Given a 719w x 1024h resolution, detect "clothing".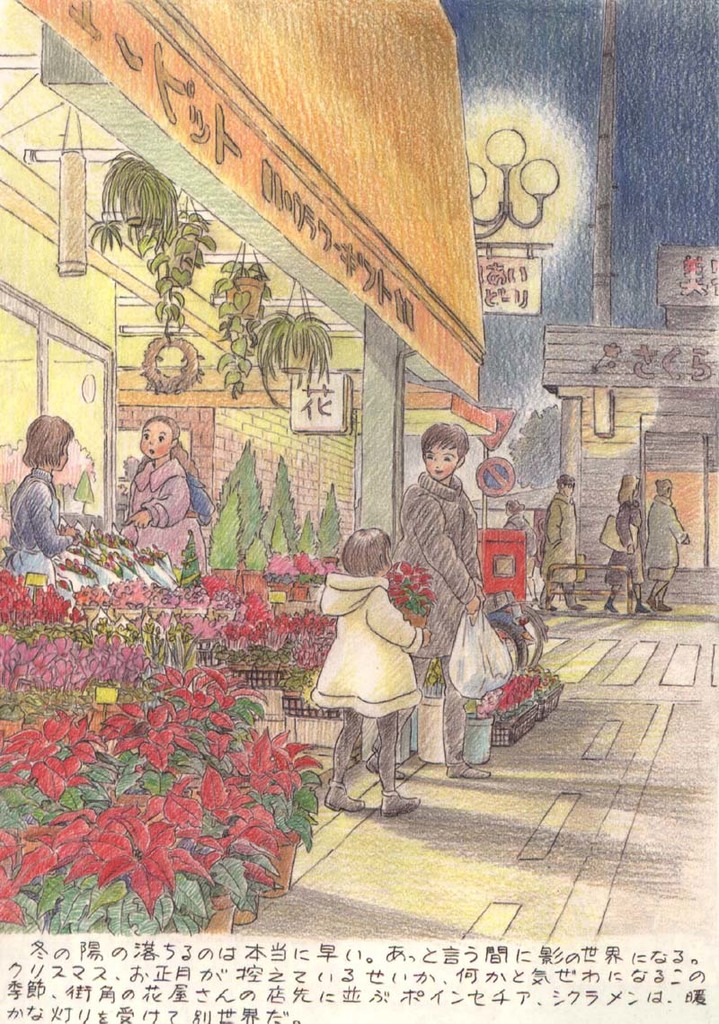
BBox(8, 471, 72, 590).
